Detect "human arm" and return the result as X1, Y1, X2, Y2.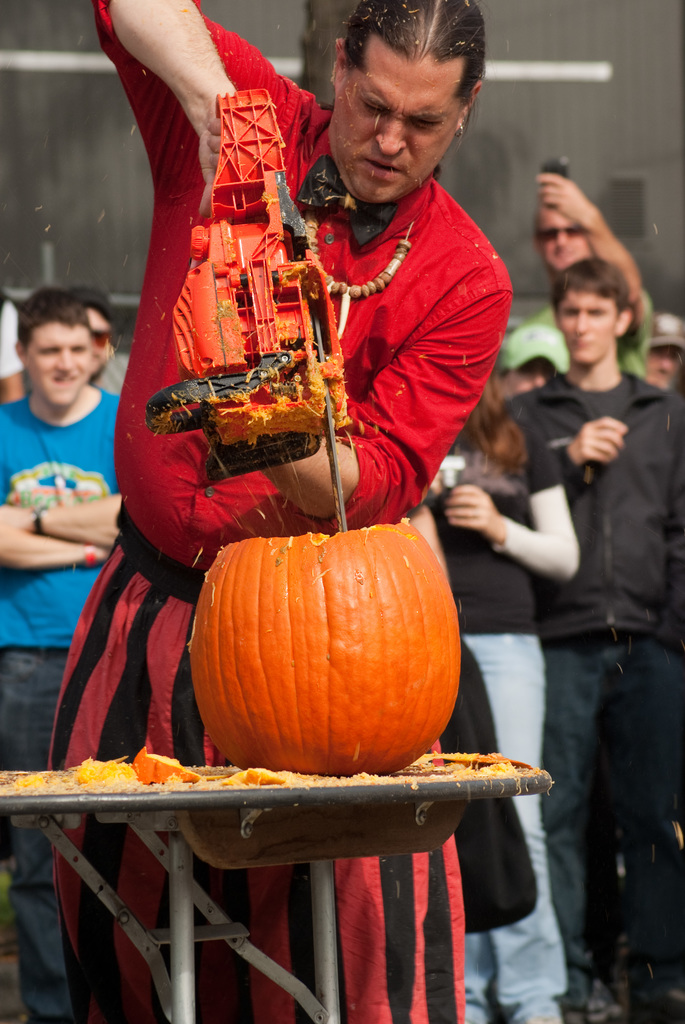
536, 168, 662, 330.
